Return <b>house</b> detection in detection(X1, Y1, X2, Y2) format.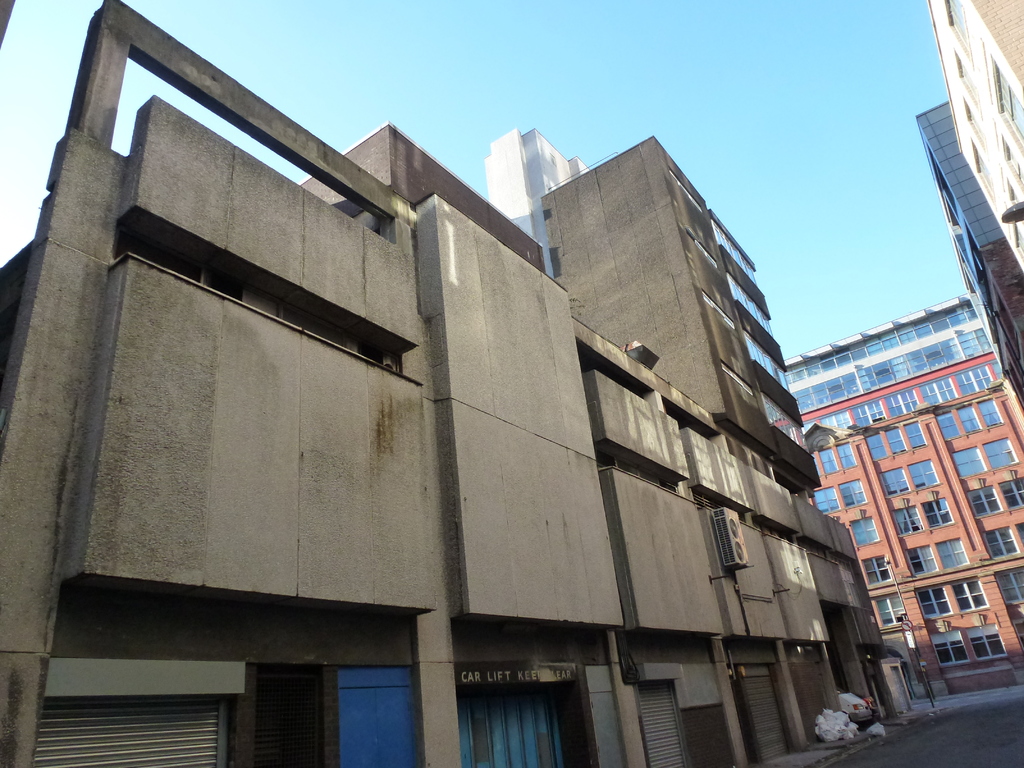
detection(0, 0, 918, 767).
